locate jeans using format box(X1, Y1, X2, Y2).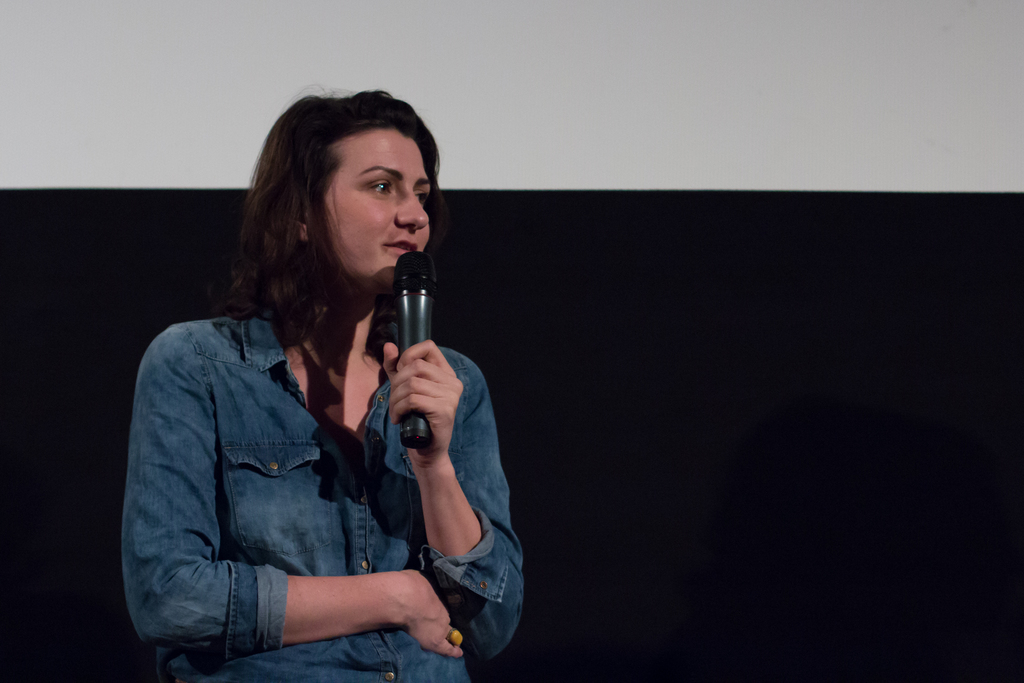
box(124, 304, 538, 682).
